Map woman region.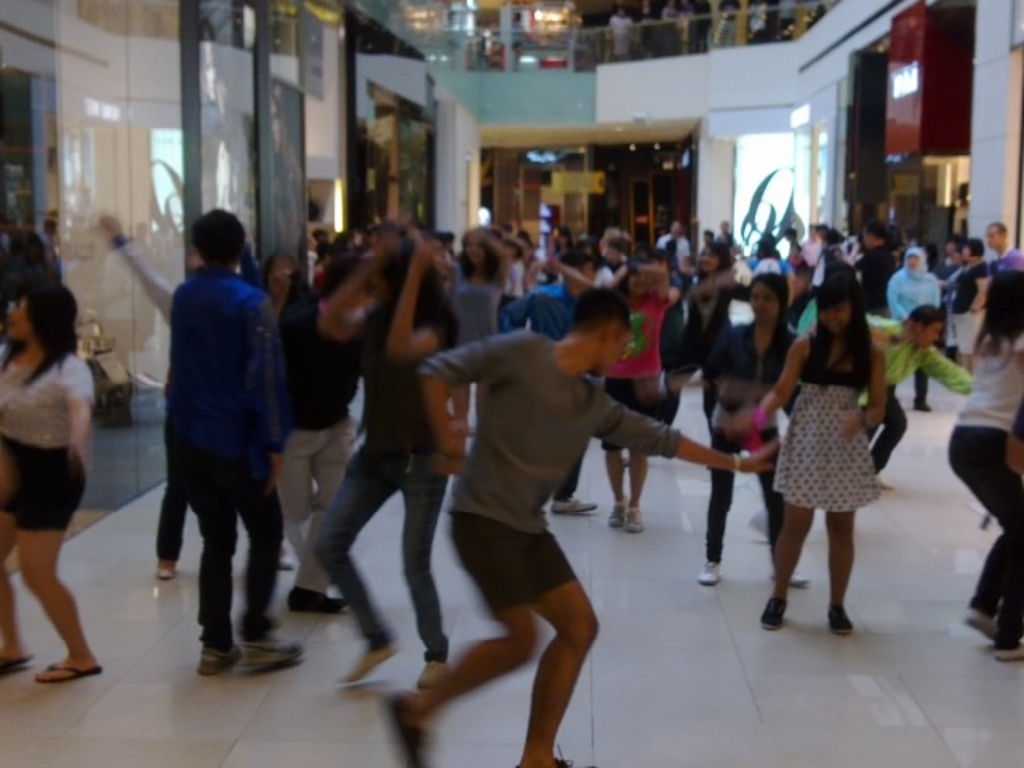
Mapped to l=888, t=250, r=944, b=408.
